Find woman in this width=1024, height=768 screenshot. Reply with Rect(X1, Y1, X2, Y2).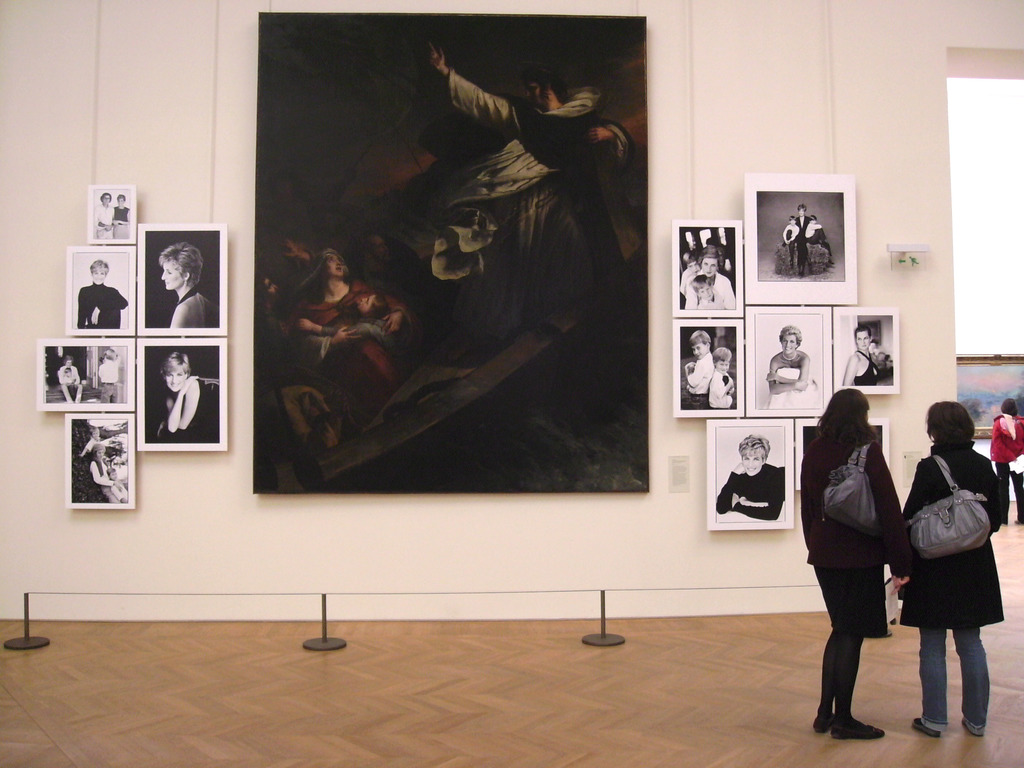
Rect(846, 325, 884, 383).
